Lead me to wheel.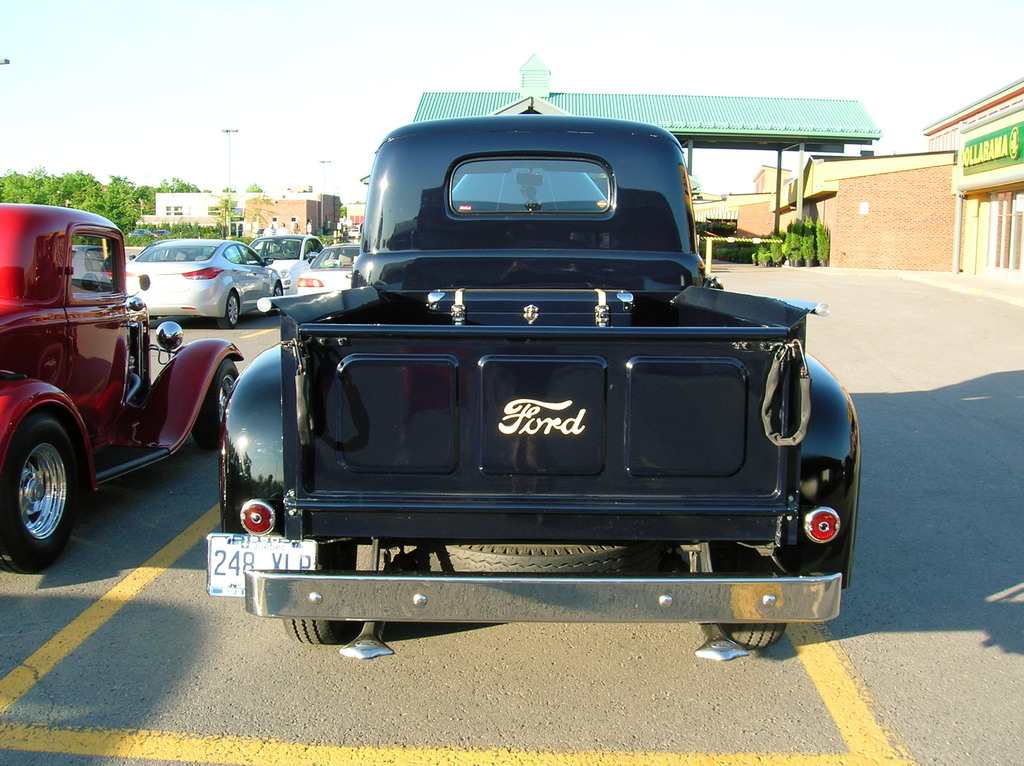
Lead to 221:287:245:337.
